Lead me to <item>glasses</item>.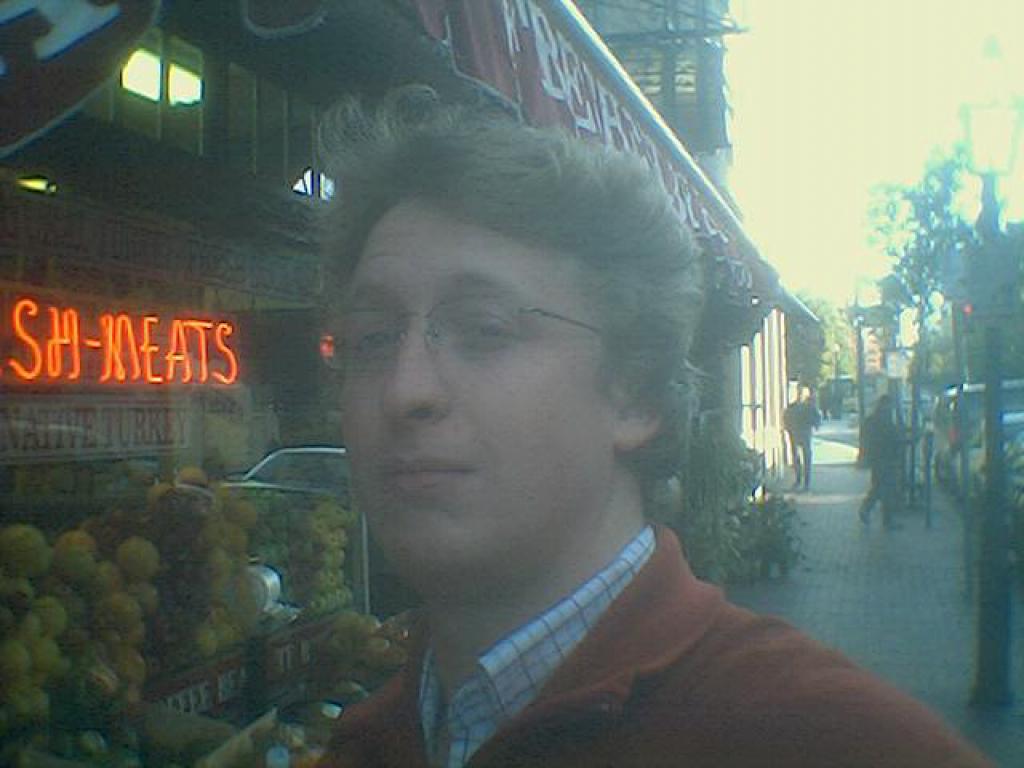
Lead to bbox=(313, 288, 603, 369).
